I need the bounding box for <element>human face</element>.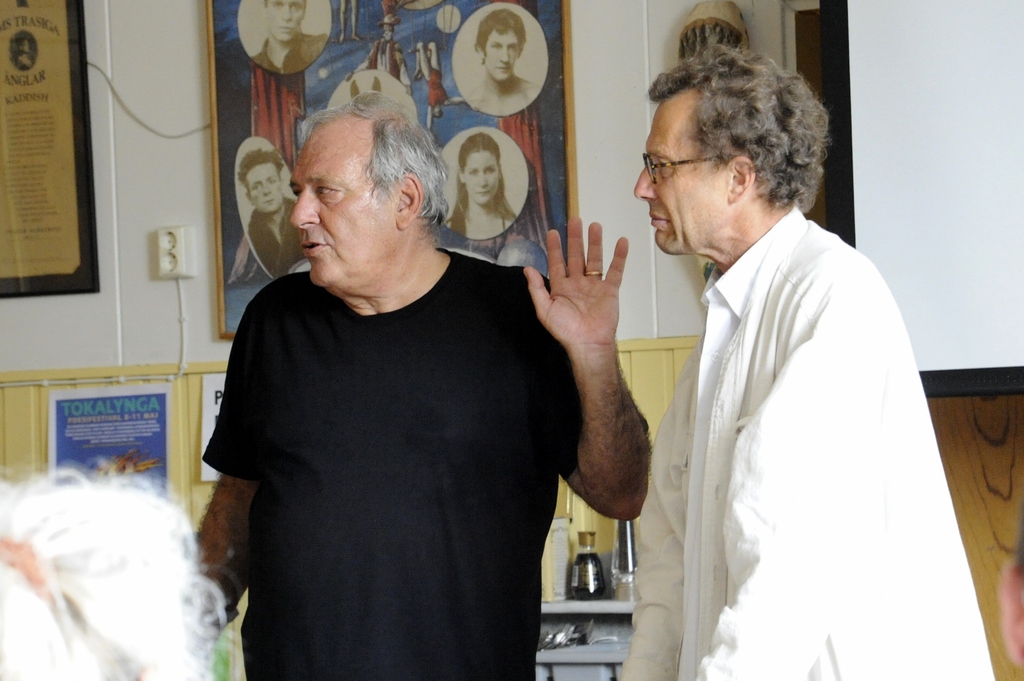
Here it is: box=[633, 96, 726, 255].
